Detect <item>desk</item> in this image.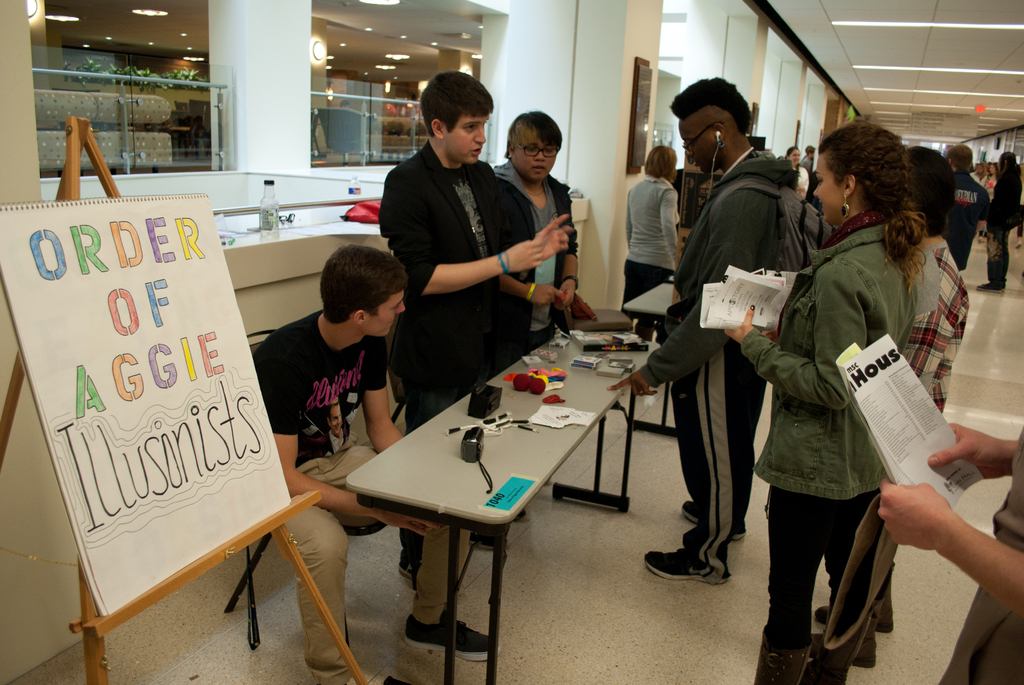
Detection: select_region(308, 324, 646, 660).
